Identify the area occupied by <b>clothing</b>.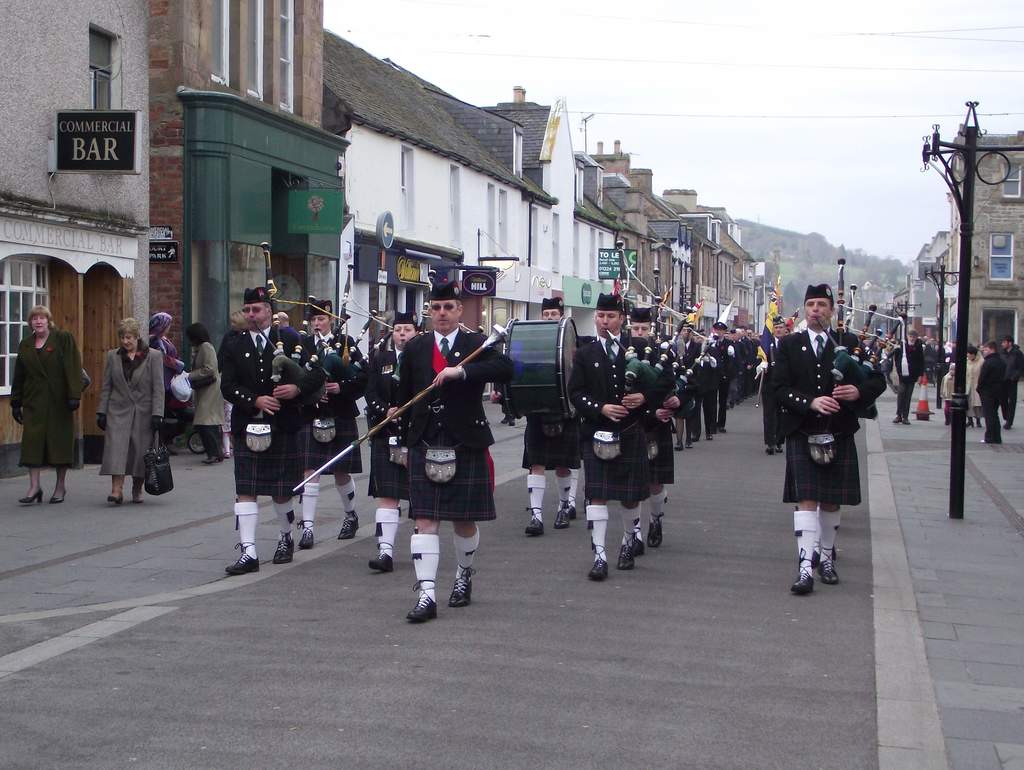
Area: left=152, top=336, right=180, bottom=443.
